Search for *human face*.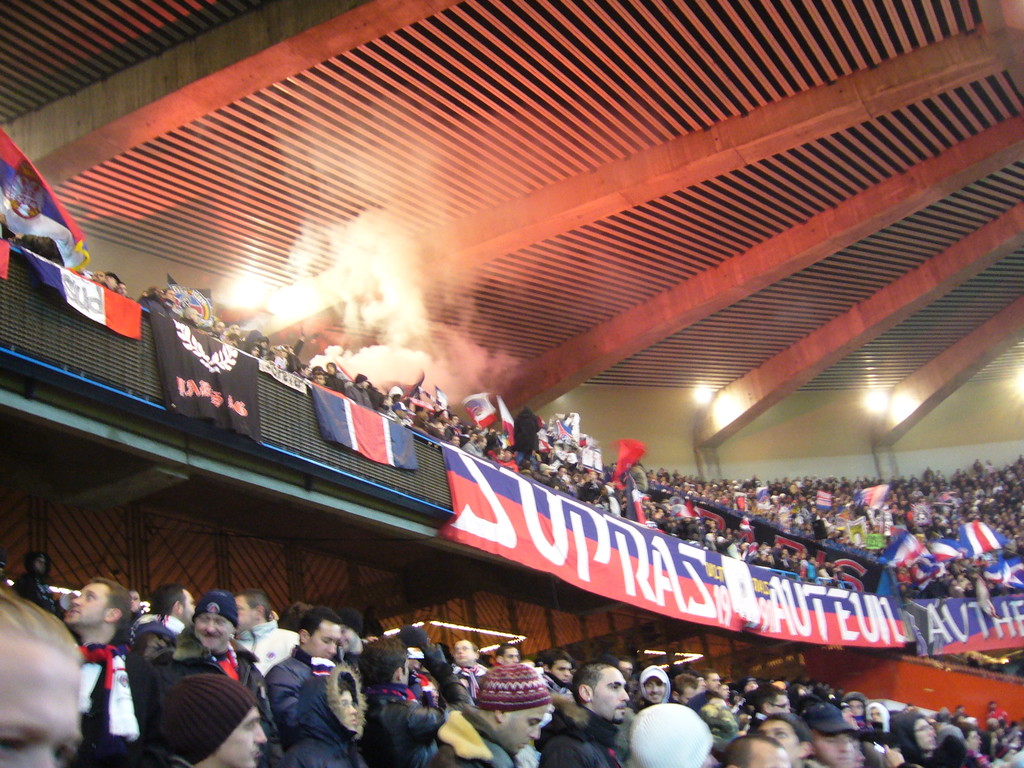
Found at region(233, 596, 255, 633).
